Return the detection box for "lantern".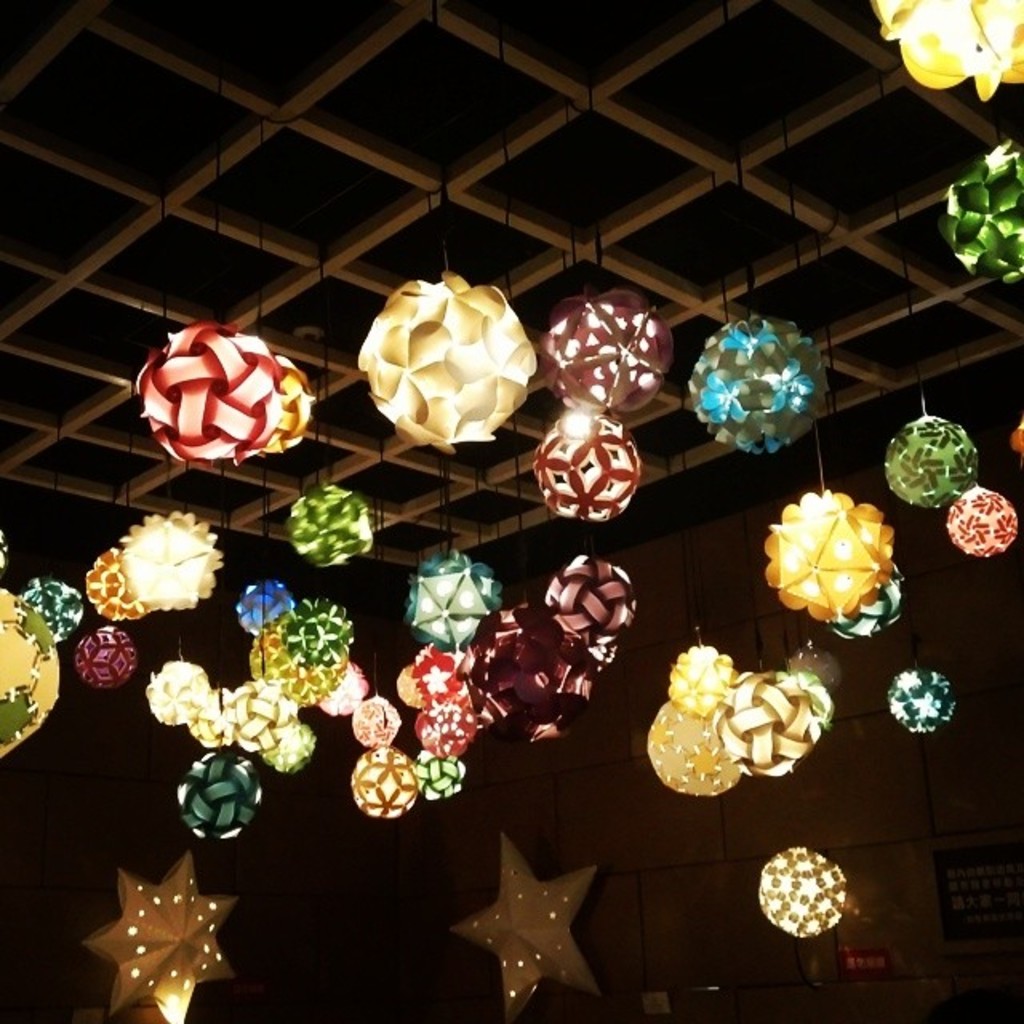
(445,835,598,1022).
